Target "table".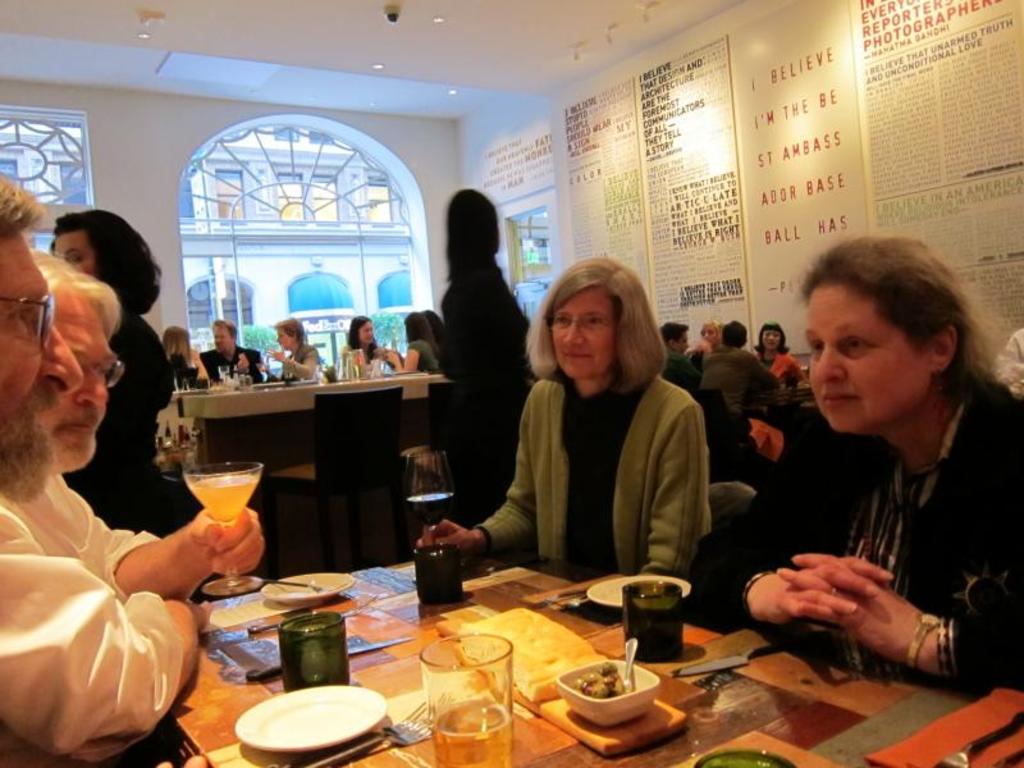
Target region: {"left": 137, "top": 561, "right": 809, "bottom": 767}.
